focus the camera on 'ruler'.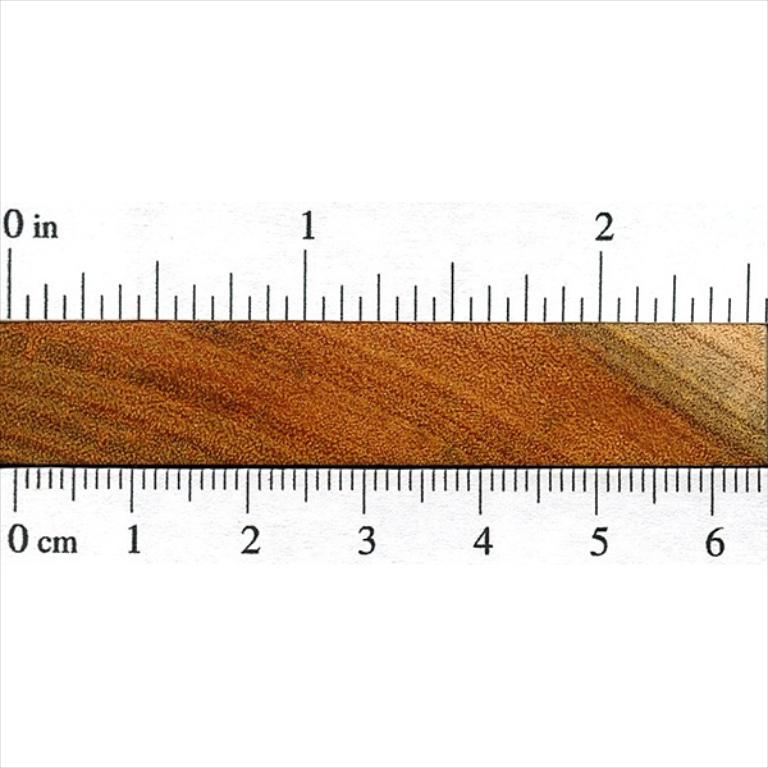
Focus region: rect(0, 205, 767, 568).
